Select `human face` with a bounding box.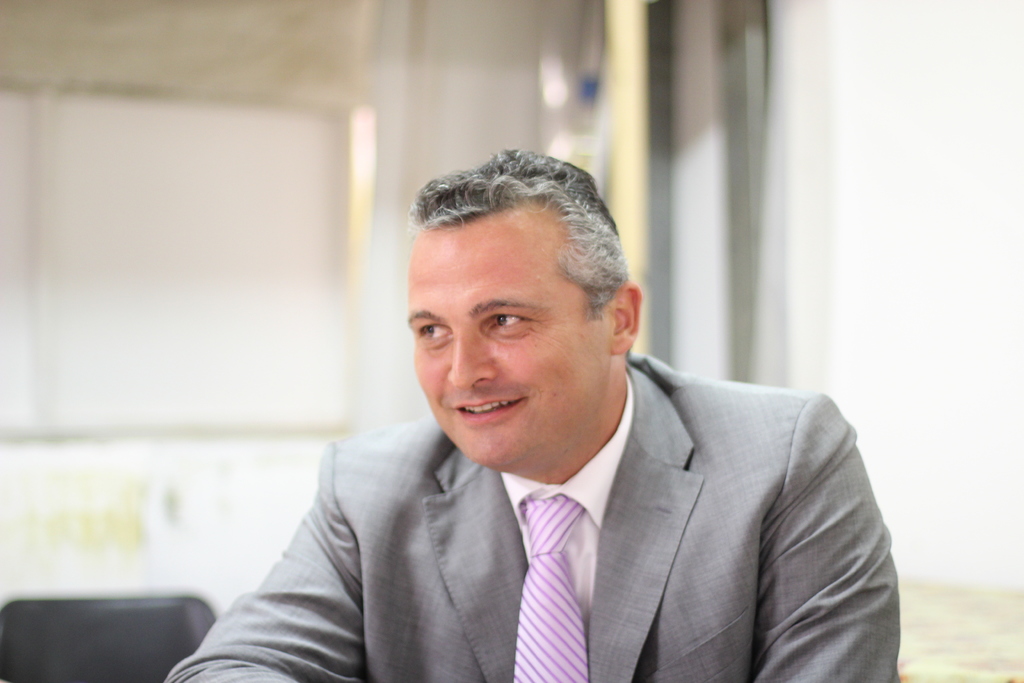
411 189 621 481.
